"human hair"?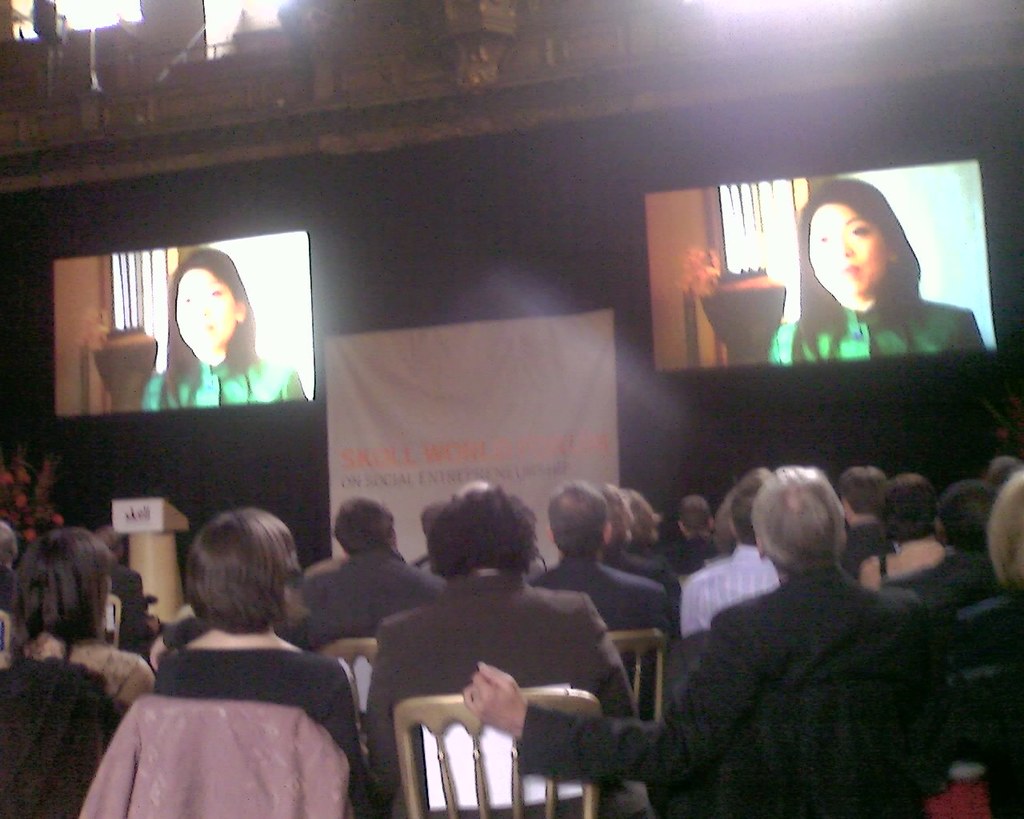
rect(163, 246, 262, 410)
